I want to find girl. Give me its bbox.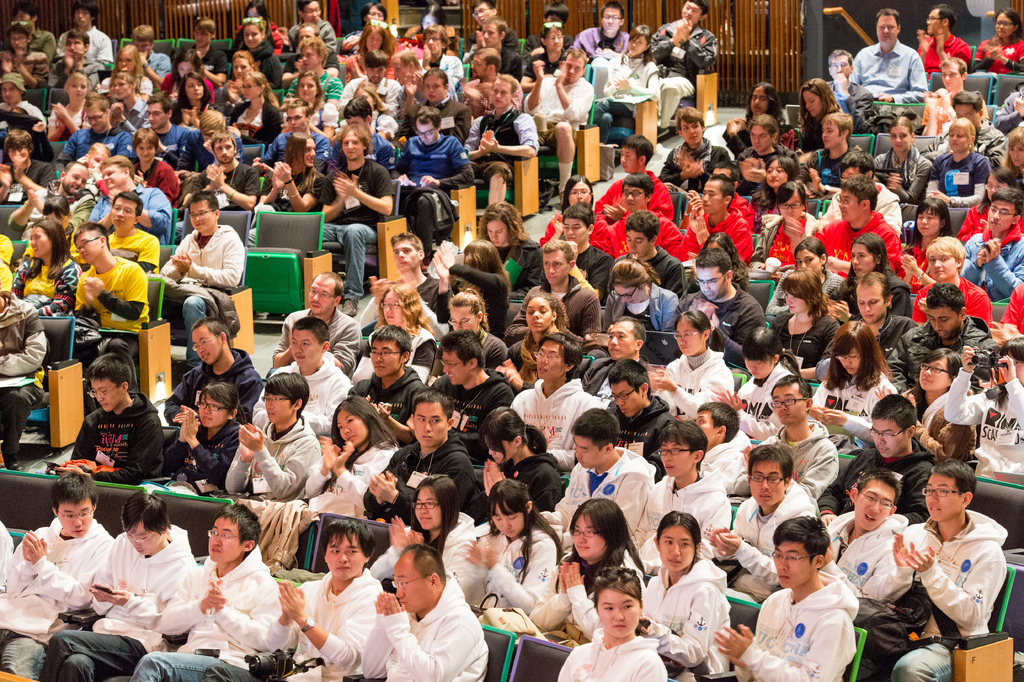
(x1=596, y1=25, x2=661, y2=141).
